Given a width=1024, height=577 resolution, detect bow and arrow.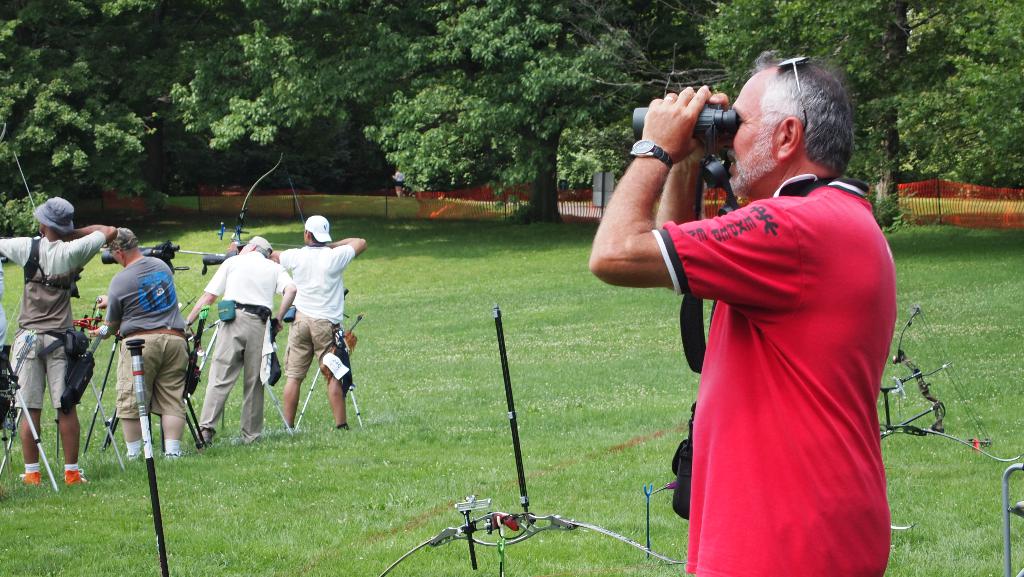
Rect(218, 151, 305, 247).
